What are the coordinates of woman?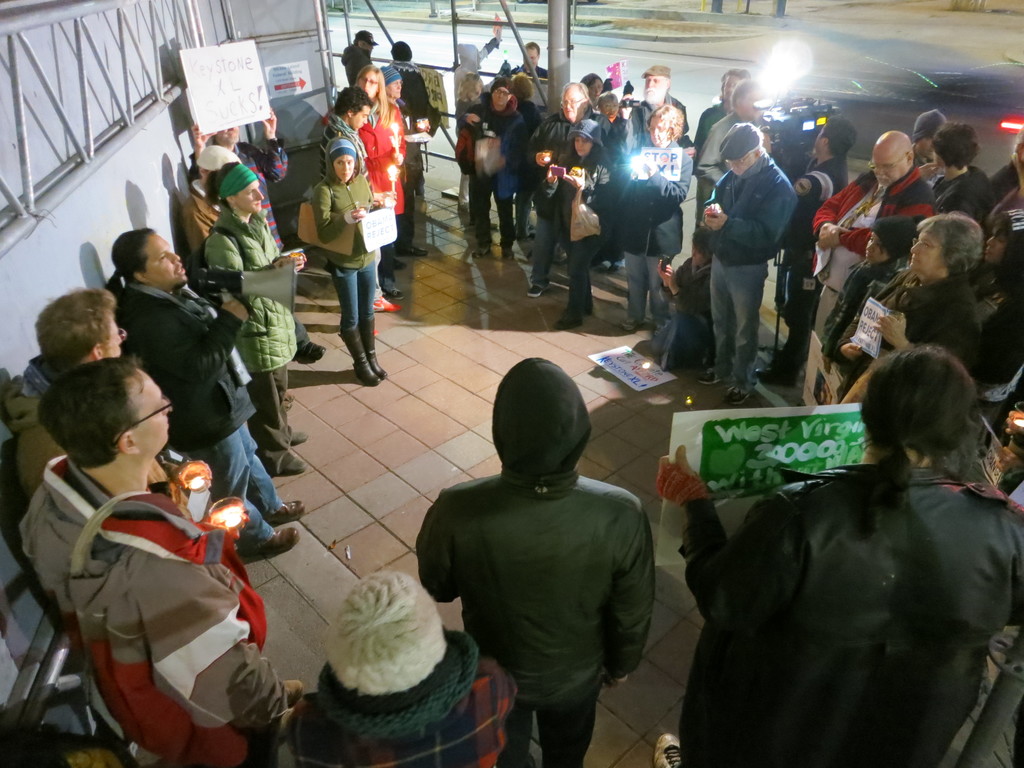
[547,119,622,328].
